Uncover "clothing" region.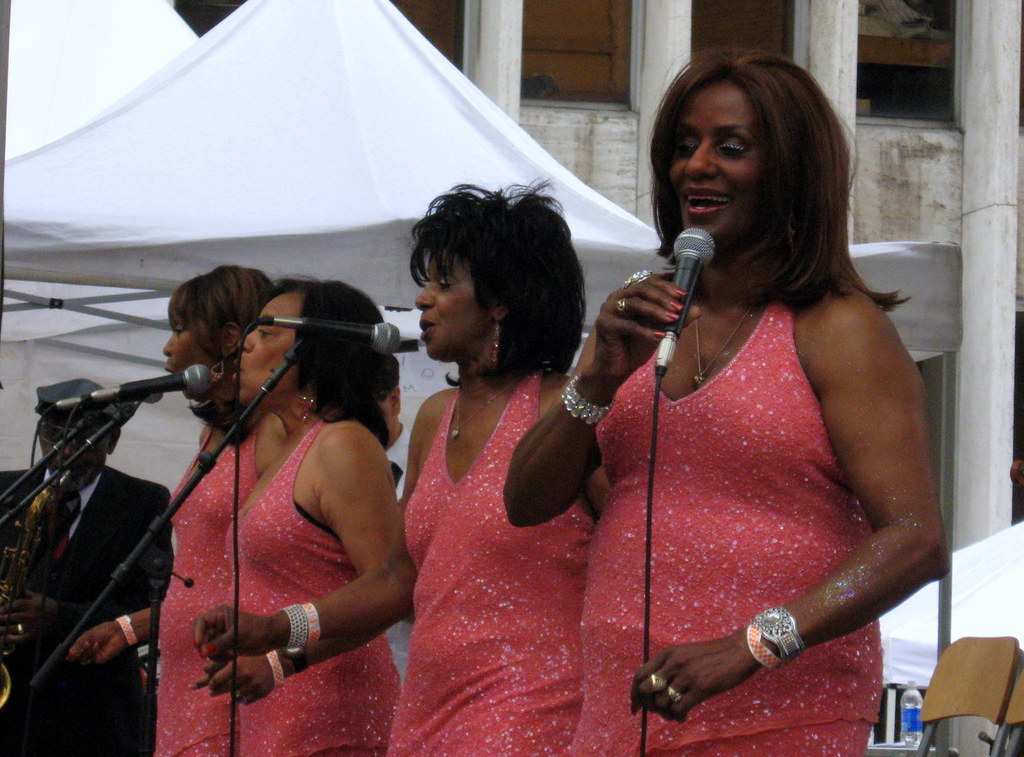
Uncovered: rect(2, 466, 175, 756).
